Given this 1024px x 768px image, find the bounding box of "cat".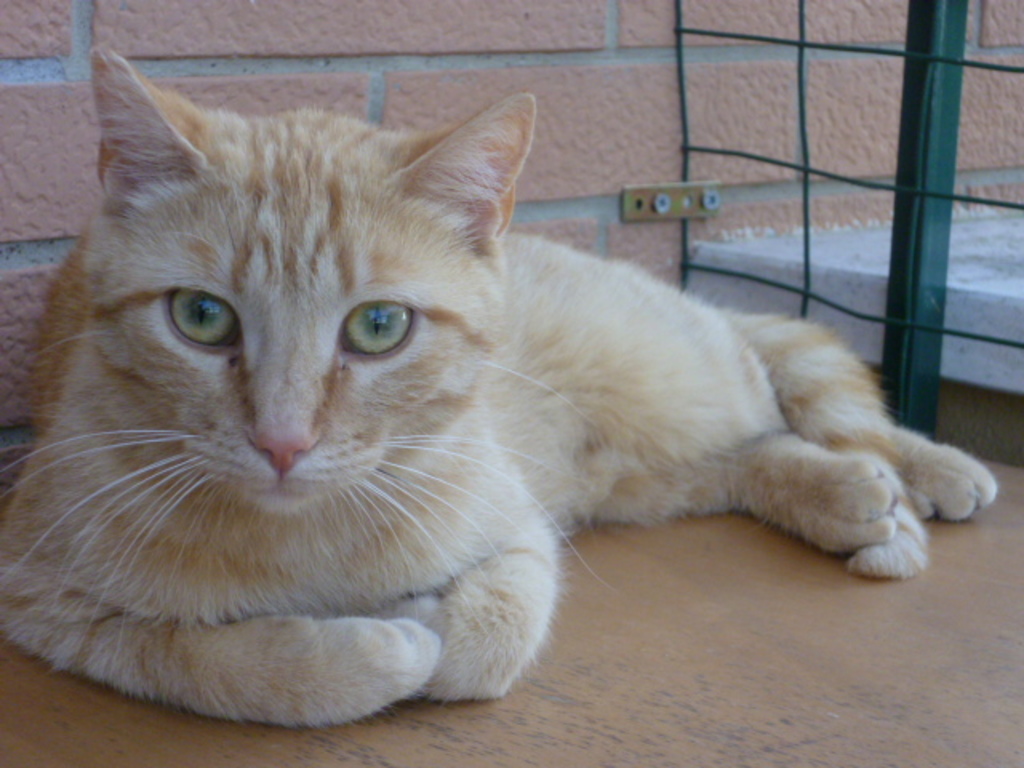
pyautogui.locateOnScreen(0, 40, 1002, 736).
